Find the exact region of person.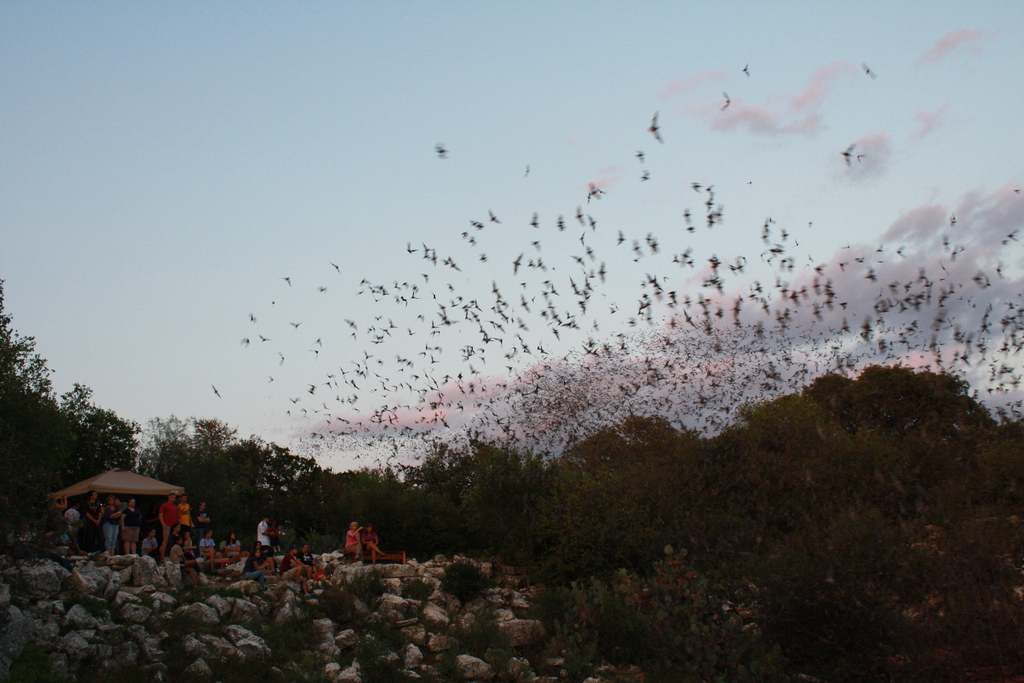
Exact region: BBox(80, 486, 108, 557).
